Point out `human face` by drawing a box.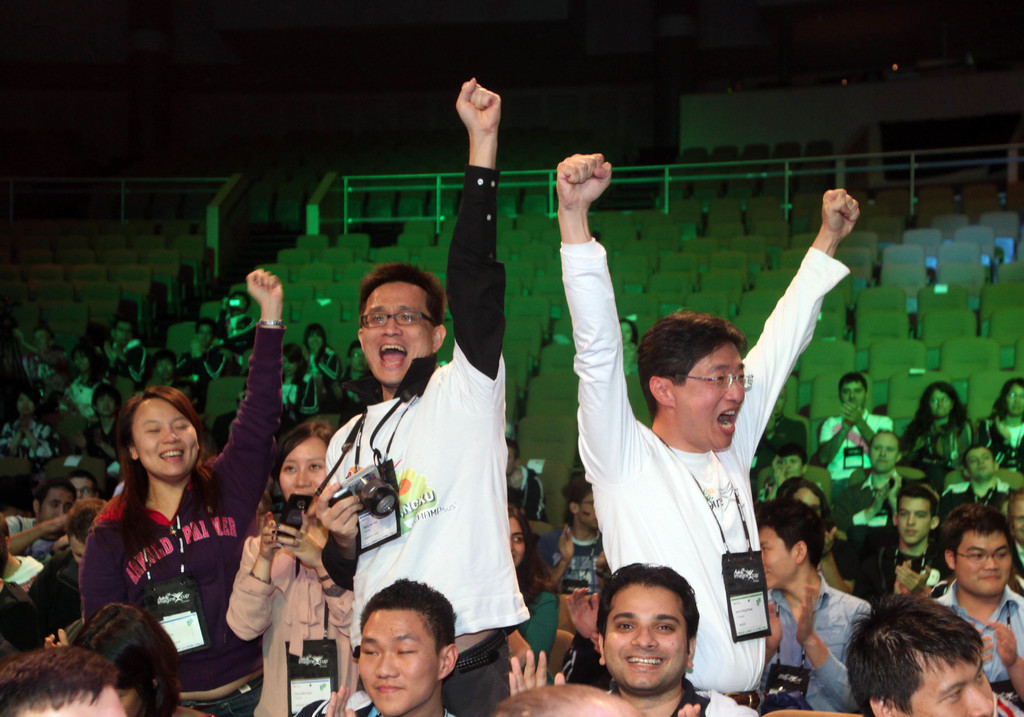
[41,490,72,517].
